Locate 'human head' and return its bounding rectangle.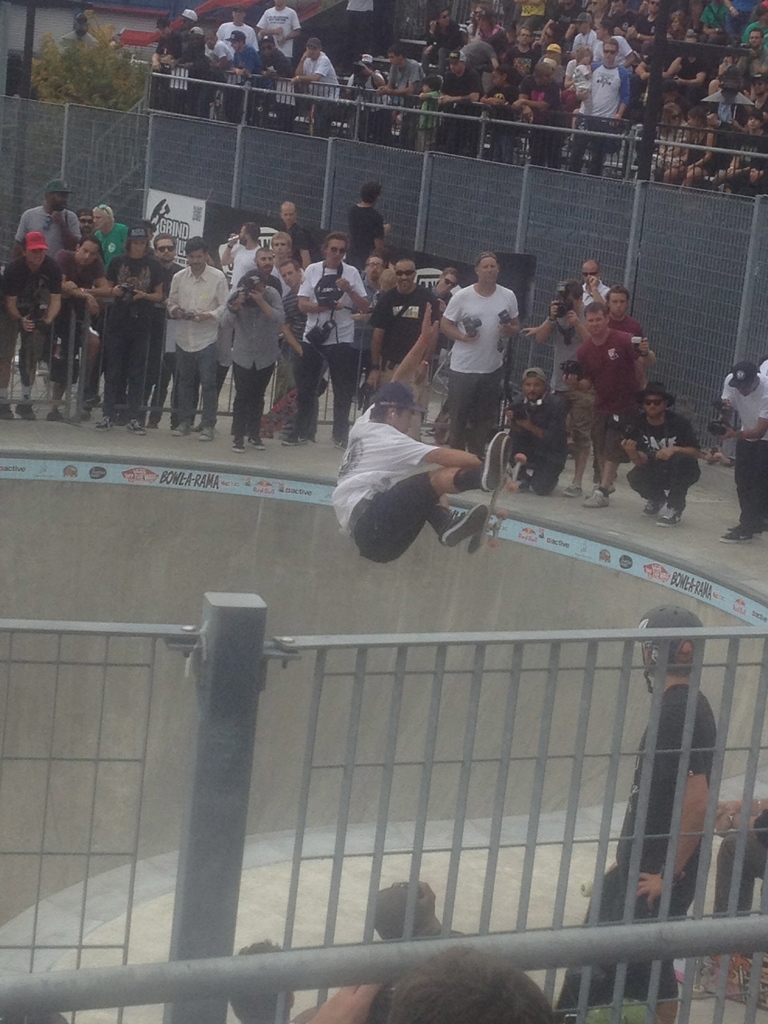
{"x1": 181, "y1": 10, "x2": 198, "y2": 33}.
